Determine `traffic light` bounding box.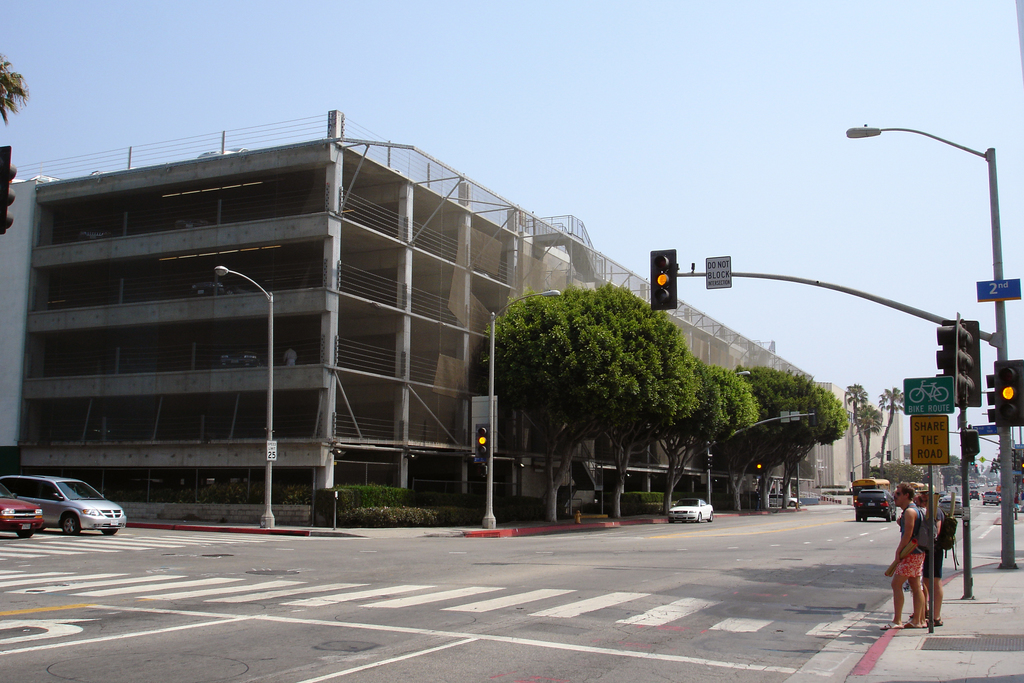
Determined: rect(475, 424, 490, 457).
